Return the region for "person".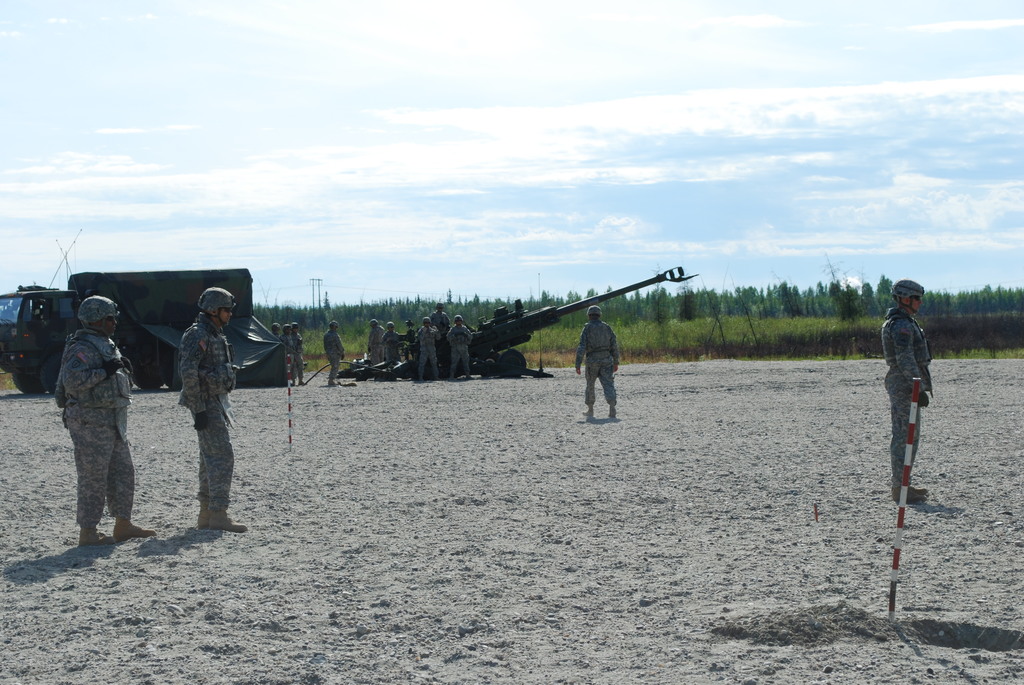
[x1=368, y1=319, x2=388, y2=365].
